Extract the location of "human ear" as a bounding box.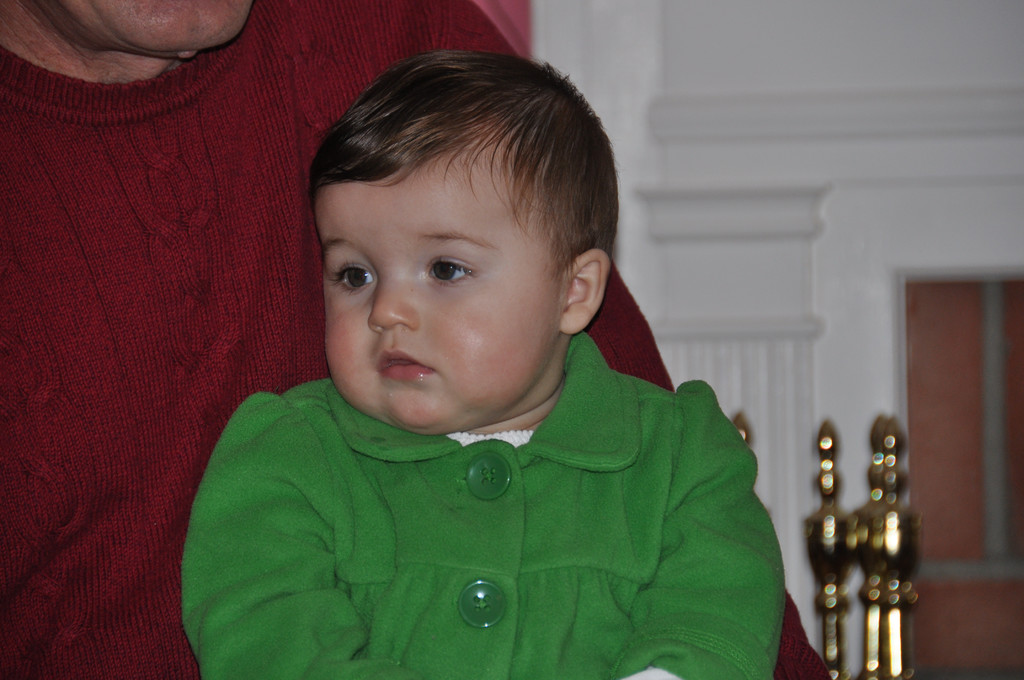
<region>561, 248, 610, 334</region>.
